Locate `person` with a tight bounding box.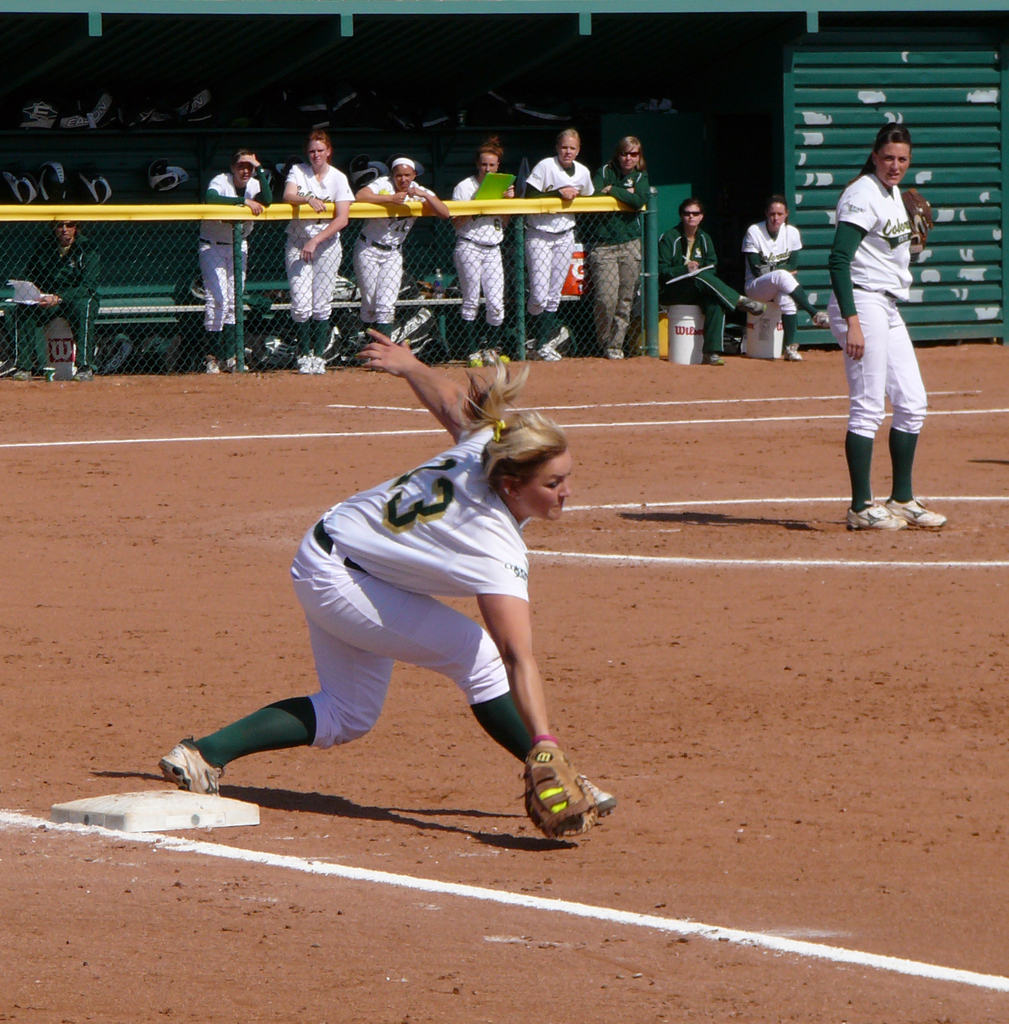
rect(739, 200, 805, 363).
